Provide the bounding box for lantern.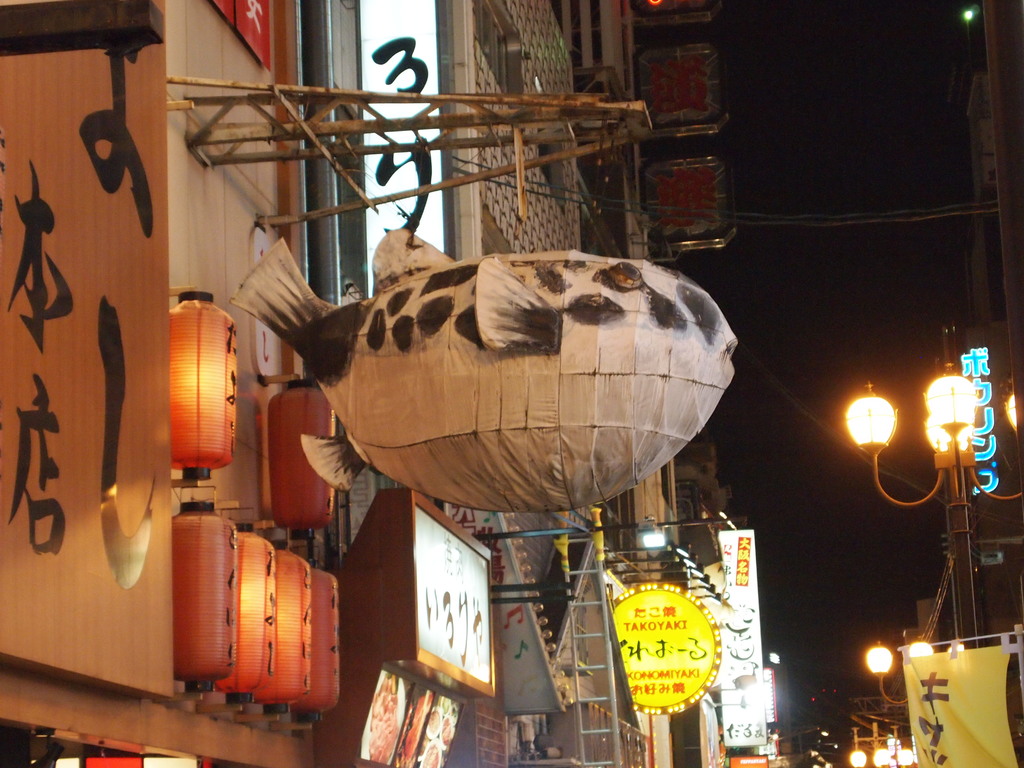
x1=928, y1=372, x2=975, y2=444.
